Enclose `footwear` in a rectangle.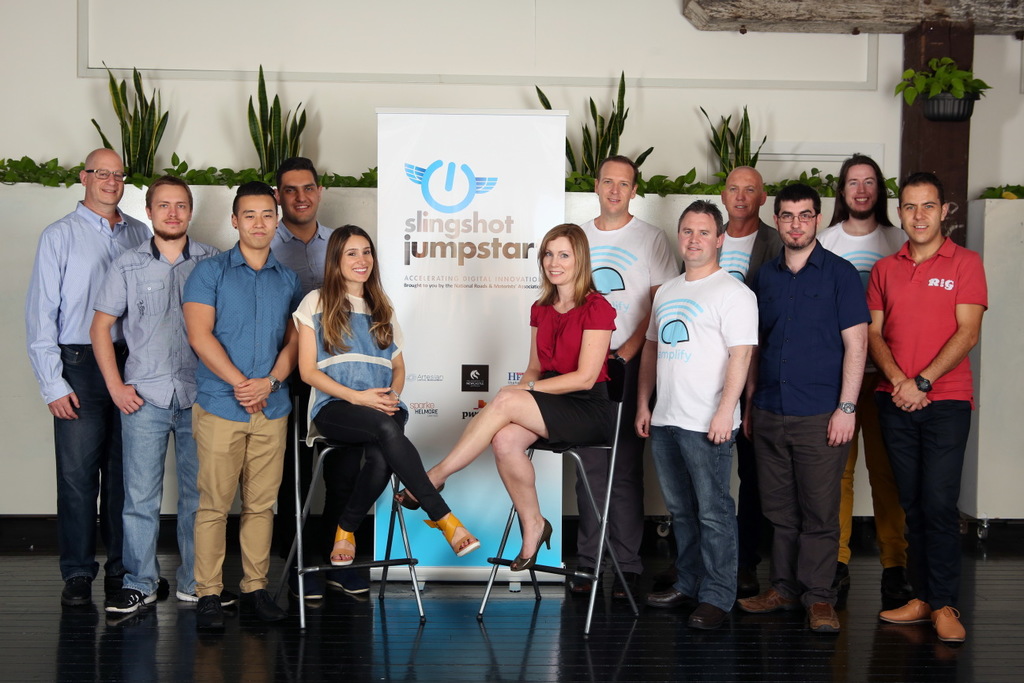
left=826, top=557, right=857, bottom=601.
